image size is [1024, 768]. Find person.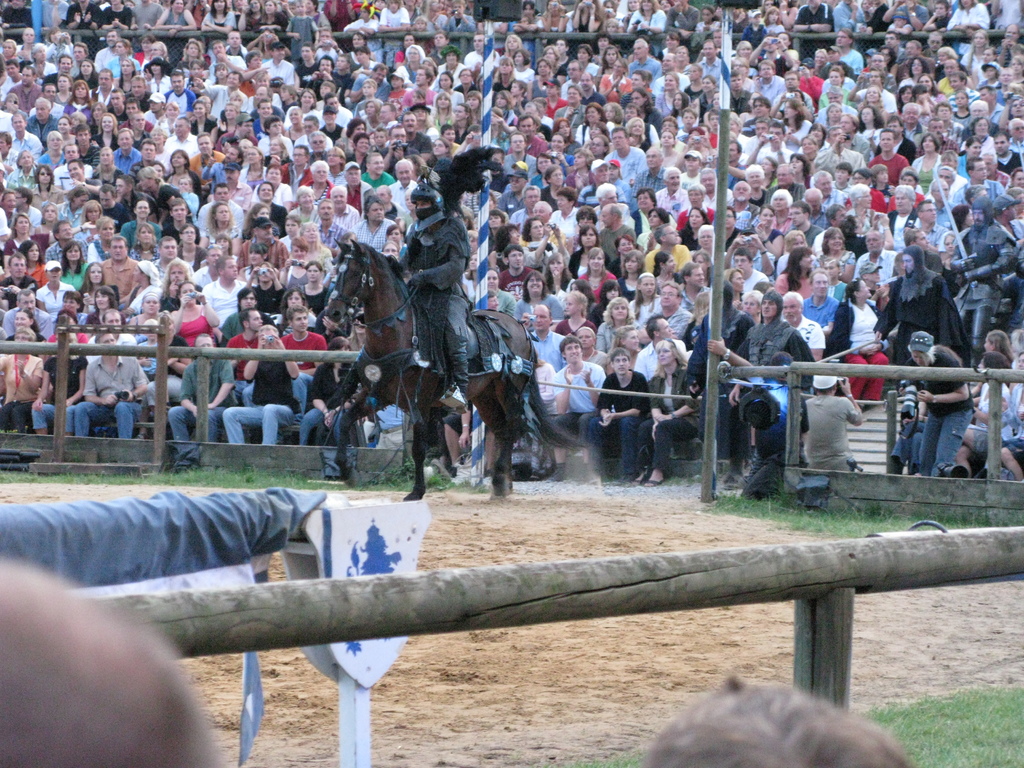
x1=647, y1=339, x2=691, y2=457.
